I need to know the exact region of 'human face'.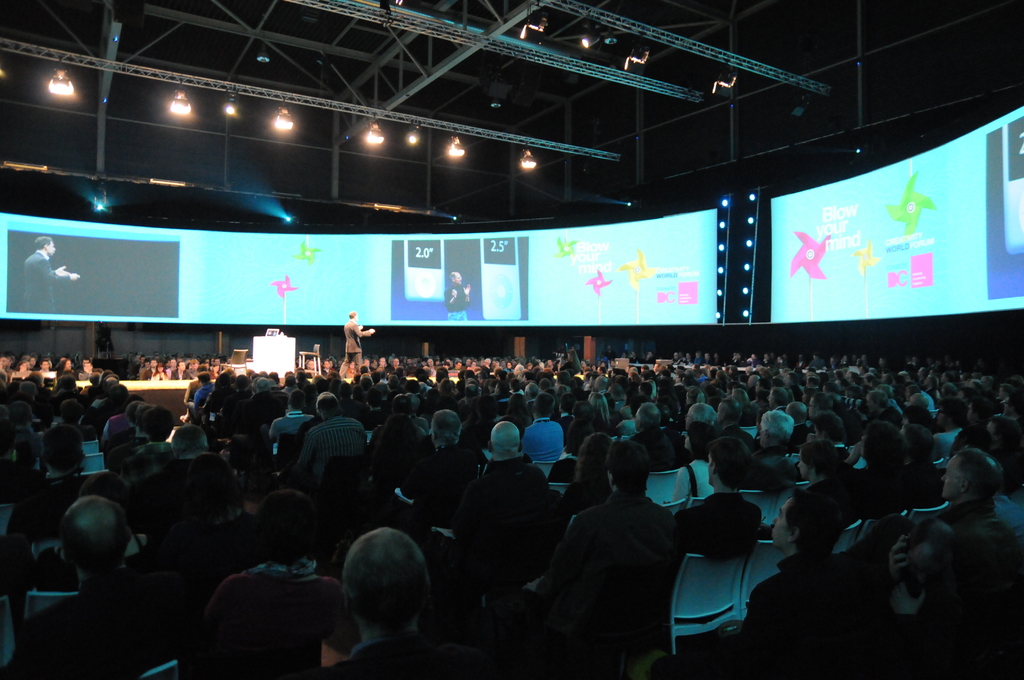
Region: select_region(757, 426, 767, 446).
